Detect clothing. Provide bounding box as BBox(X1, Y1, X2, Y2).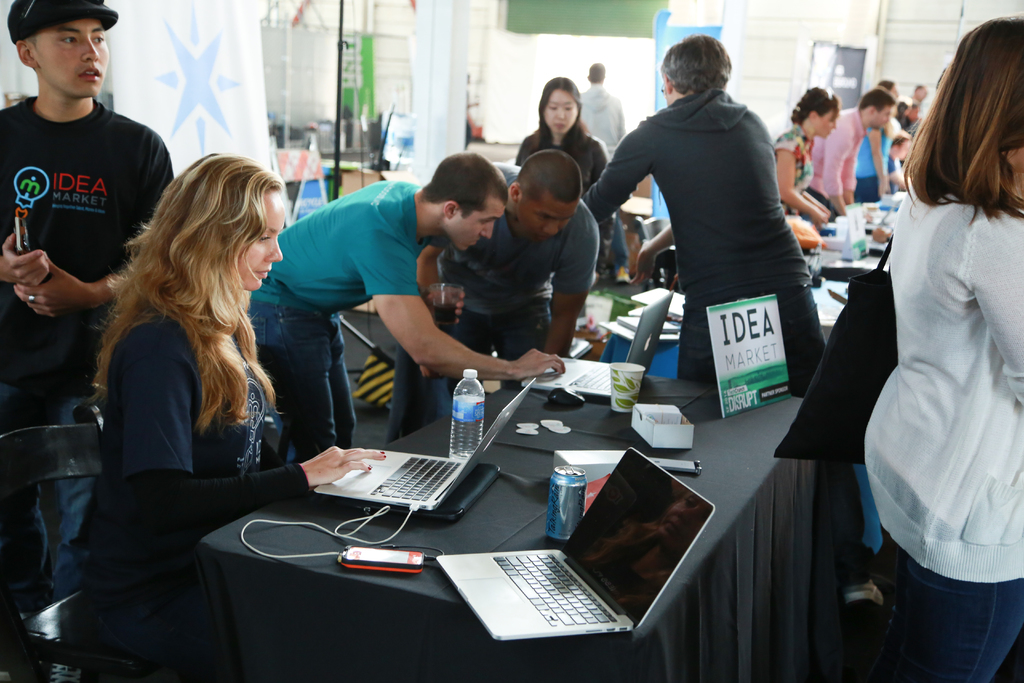
BBox(854, 176, 1023, 682).
